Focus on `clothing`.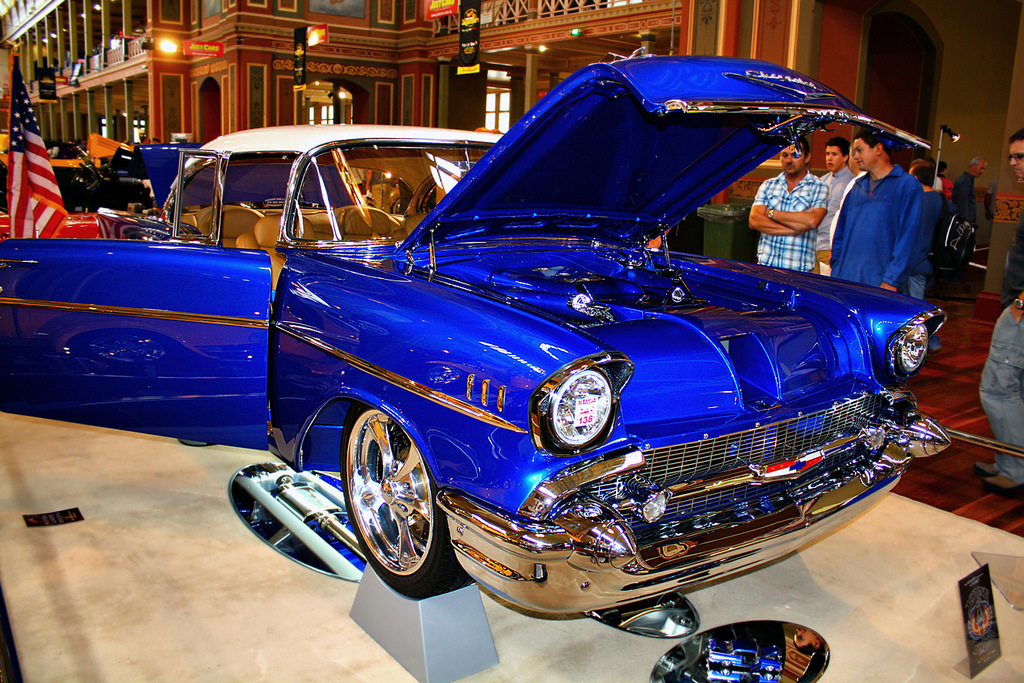
Focused at (x1=817, y1=157, x2=854, y2=220).
